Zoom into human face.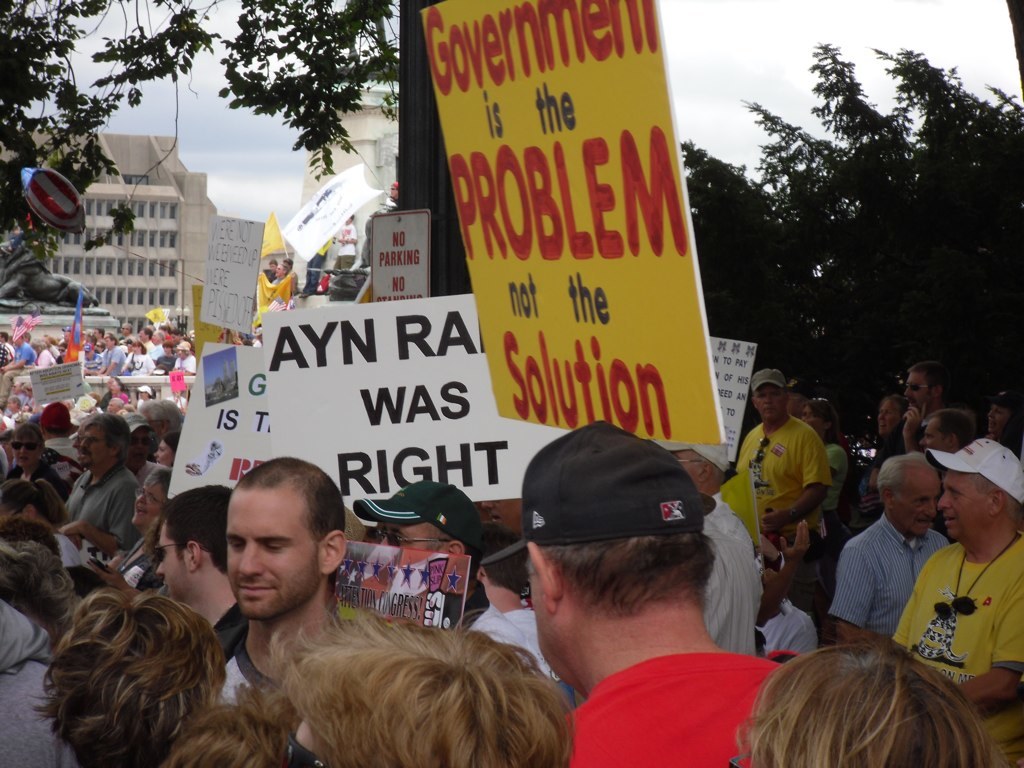
Zoom target: <box>131,478,162,528</box>.
